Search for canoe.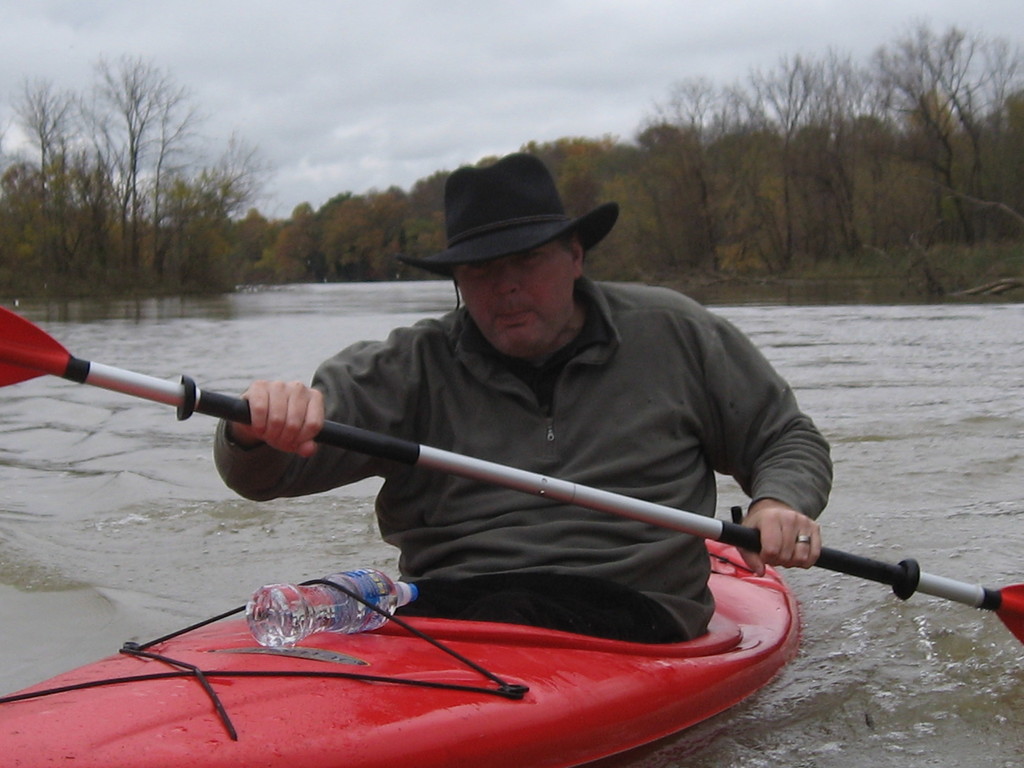
Found at <bbox>10, 507, 874, 742</bbox>.
